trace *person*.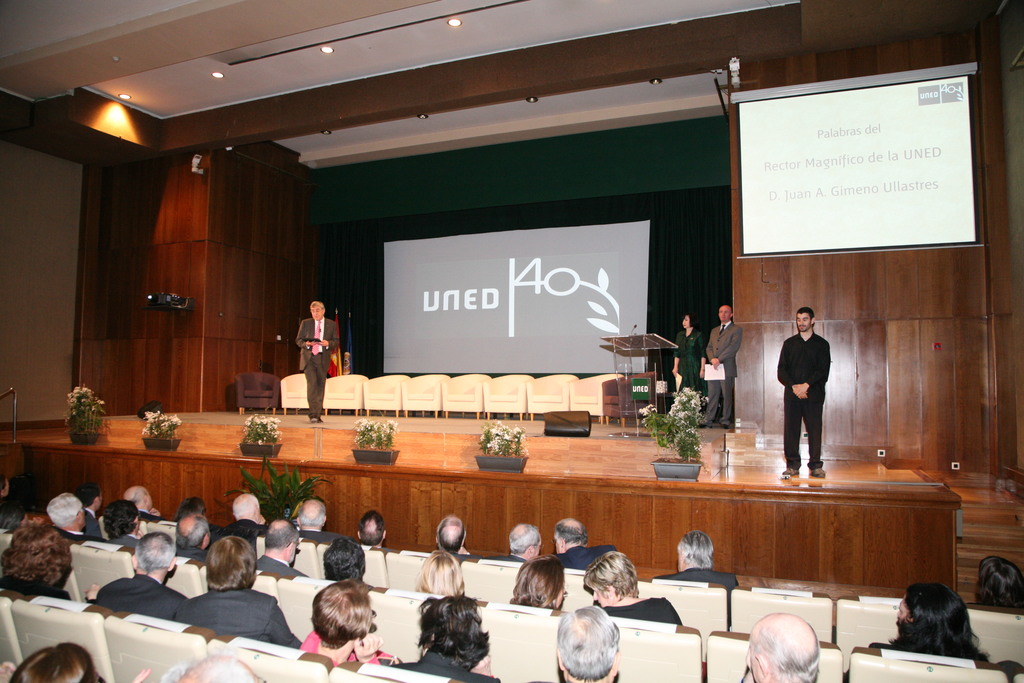
Traced to (x1=694, y1=303, x2=742, y2=427).
